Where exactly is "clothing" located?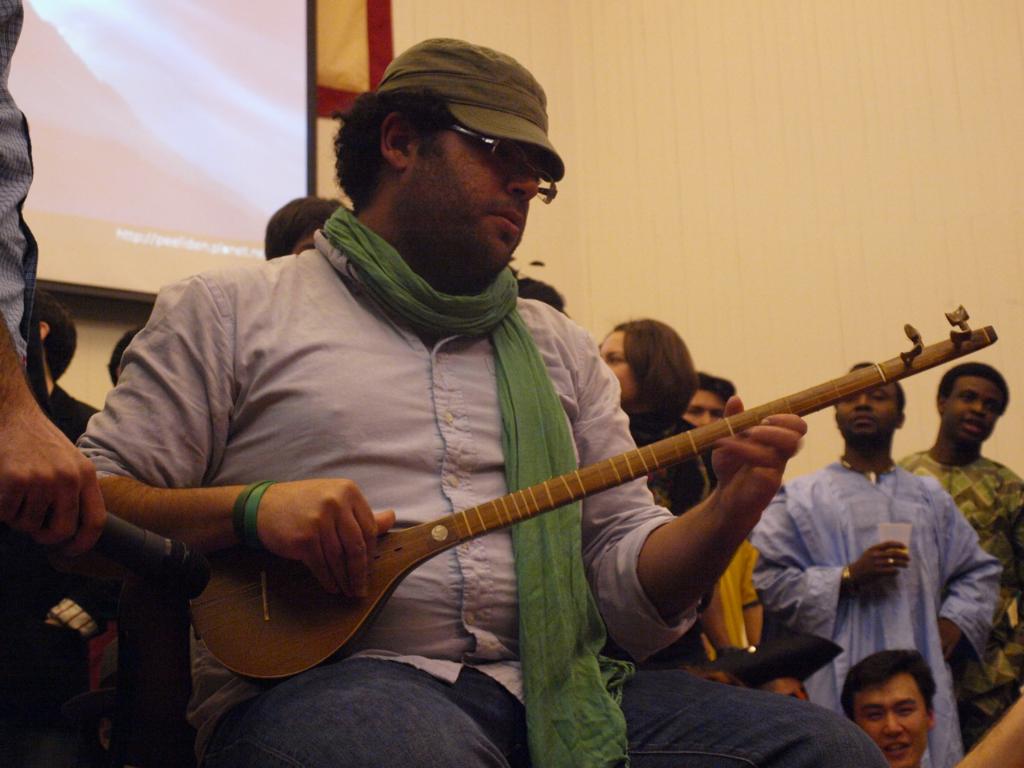
Its bounding box is x1=78, y1=202, x2=886, y2=767.
